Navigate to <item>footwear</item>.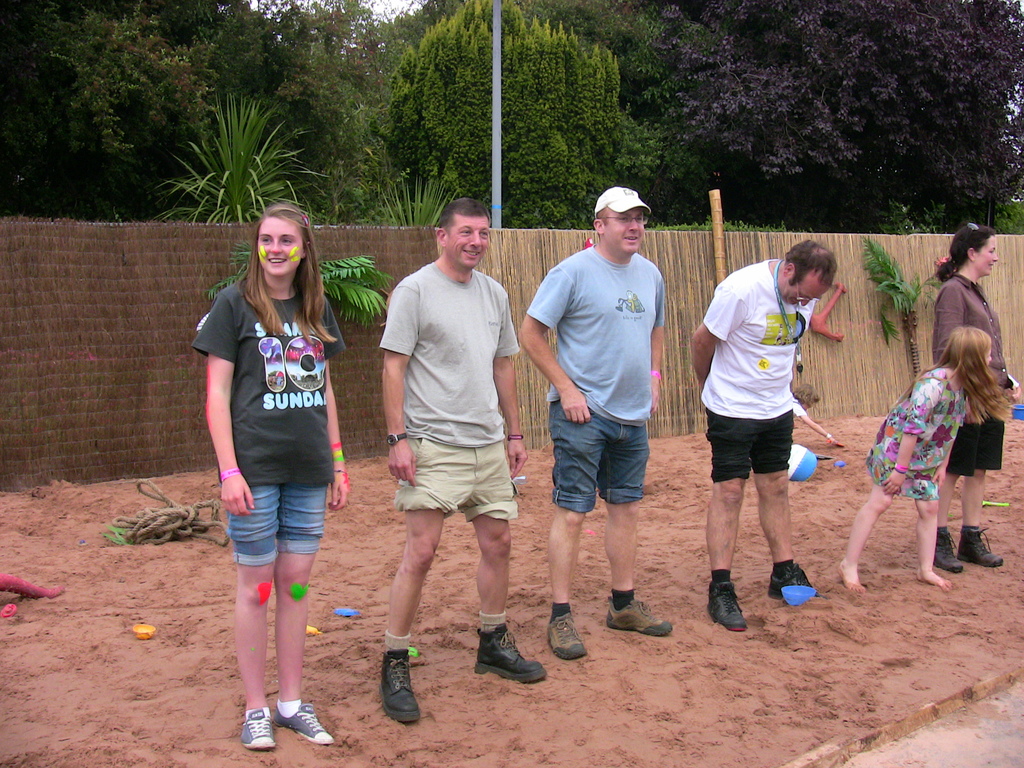
Navigation target: crop(472, 623, 547, 684).
